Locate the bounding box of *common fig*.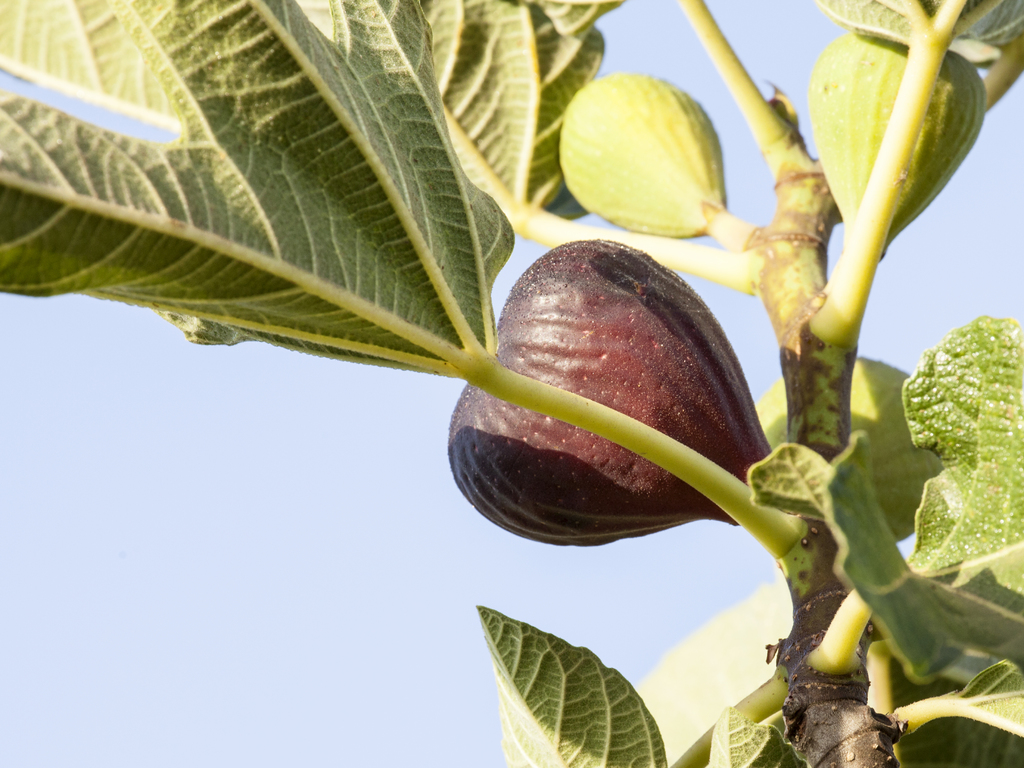
Bounding box: box=[447, 241, 777, 546].
